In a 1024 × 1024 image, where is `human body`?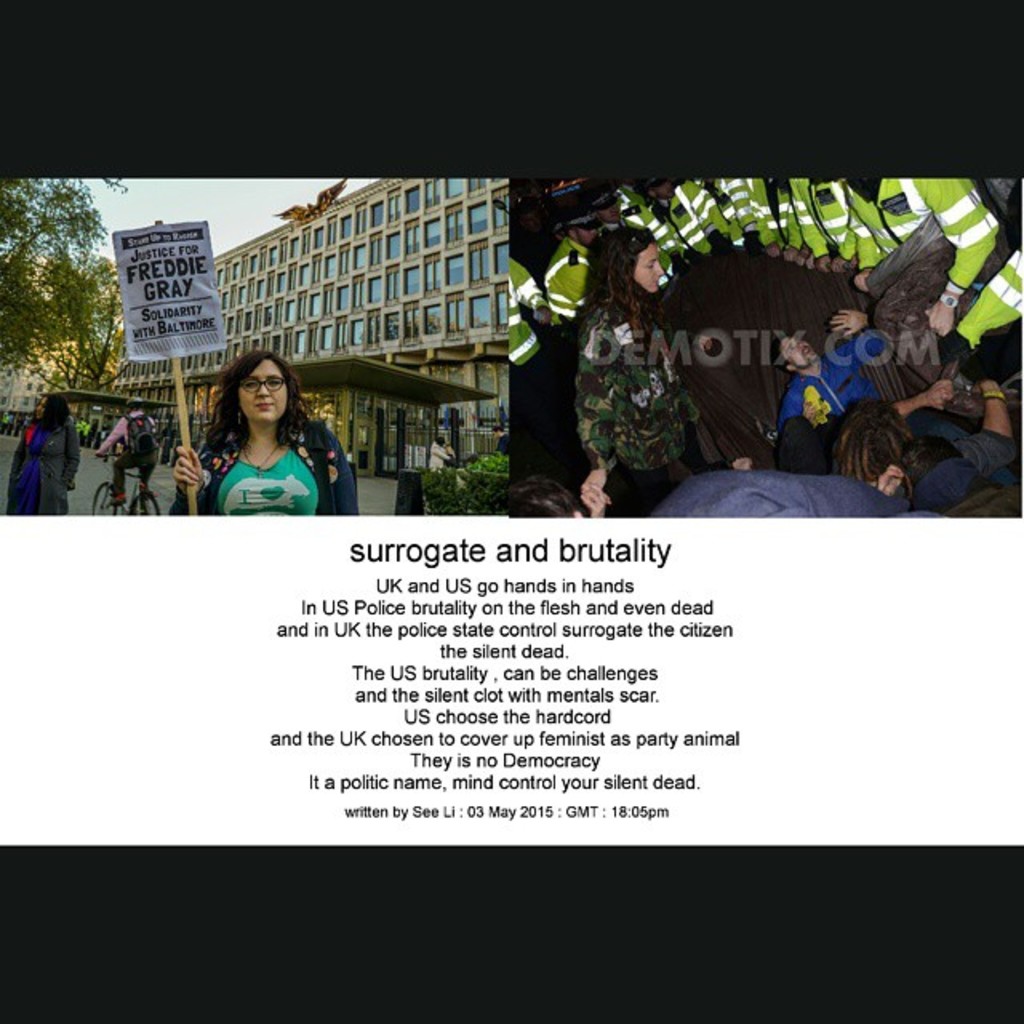
<region>840, 379, 1019, 504</region>.
